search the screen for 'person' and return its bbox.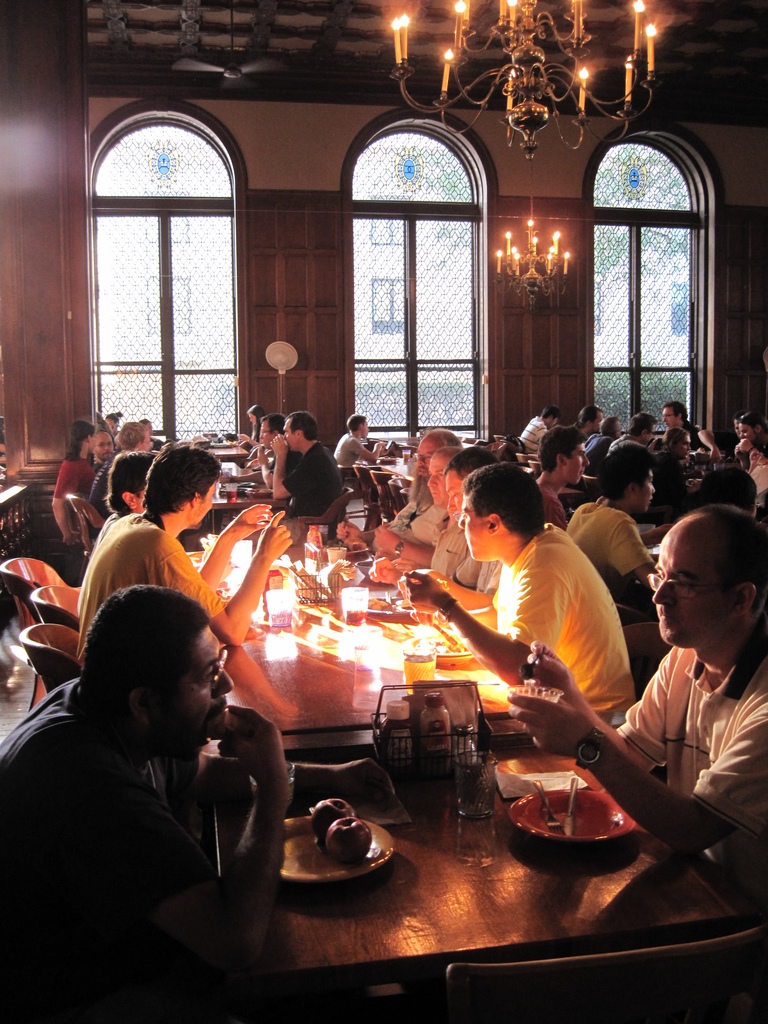
Found: bbox(217, 413, 301, 490).
